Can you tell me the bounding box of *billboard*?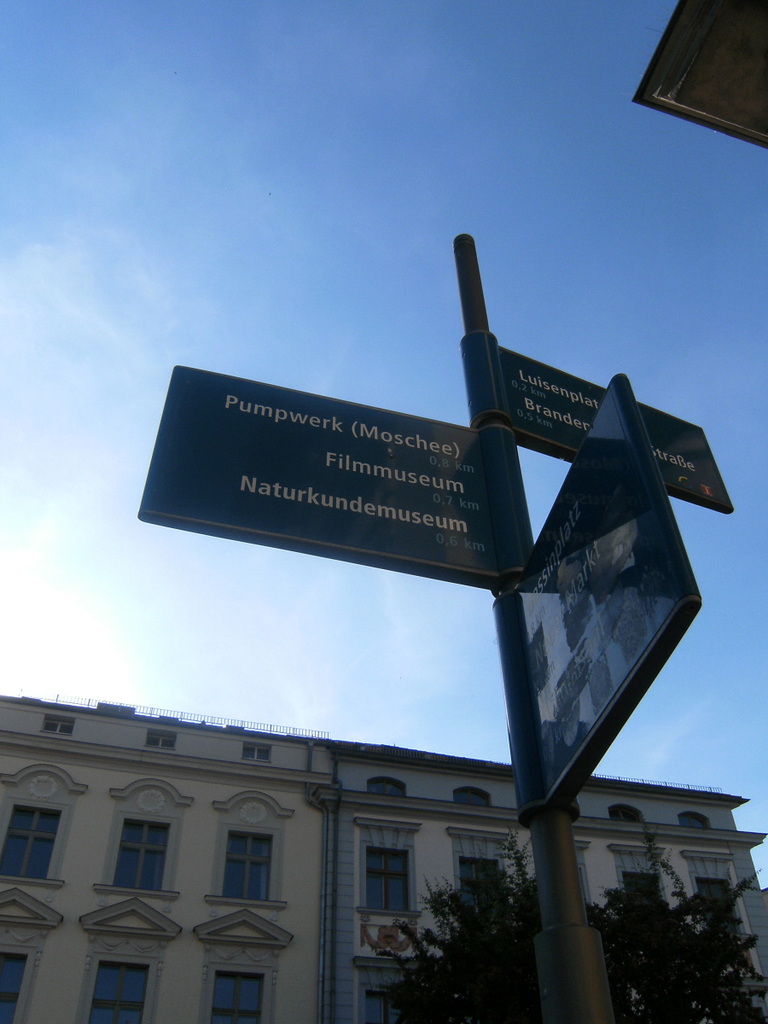
(504, 380, 705, 809).
